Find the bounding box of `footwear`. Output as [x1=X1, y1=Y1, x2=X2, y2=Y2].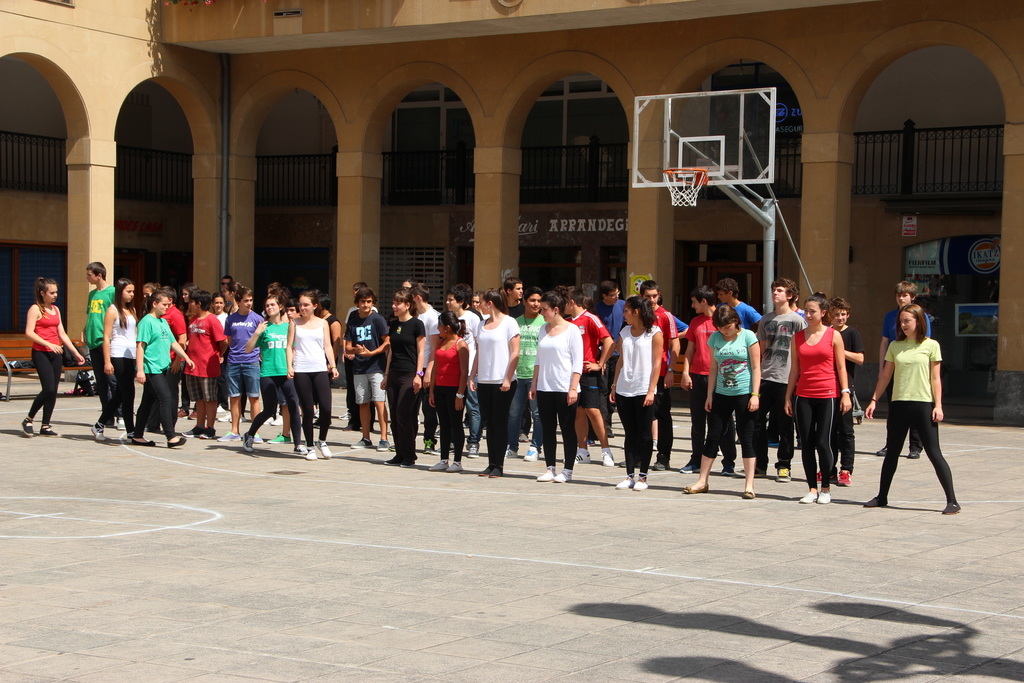
[x1=719, y1=467, x2=736, y2=477].
